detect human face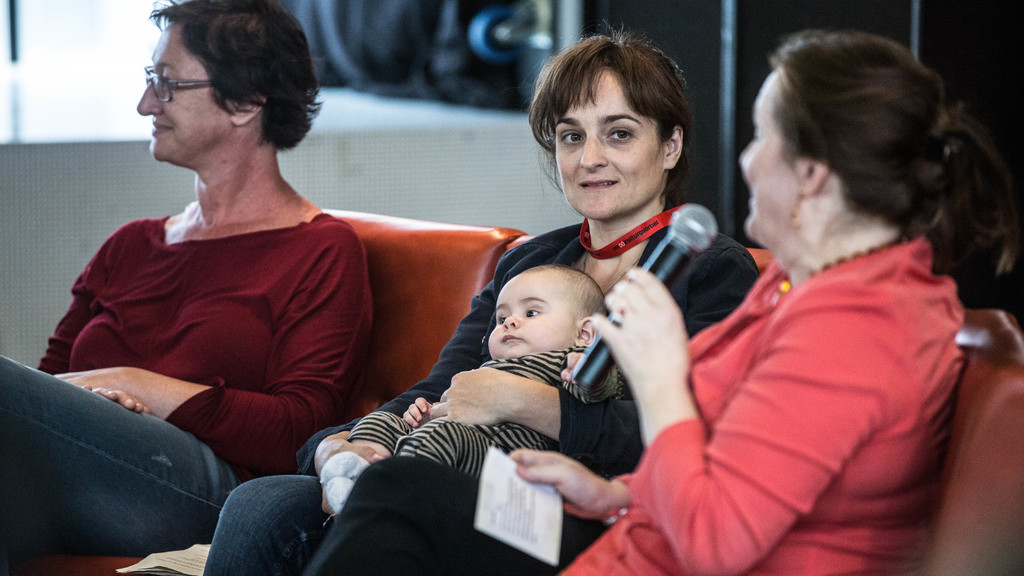
detection(551, 65, 669, 215)
